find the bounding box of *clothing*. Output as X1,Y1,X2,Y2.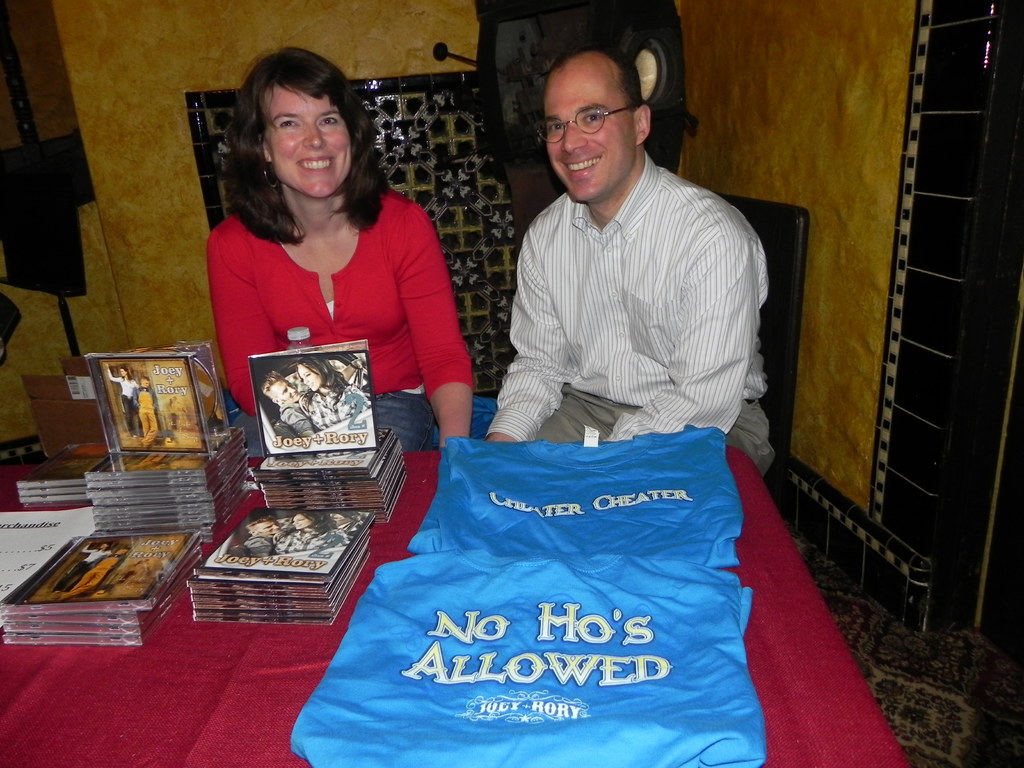
210,200,468,399.
